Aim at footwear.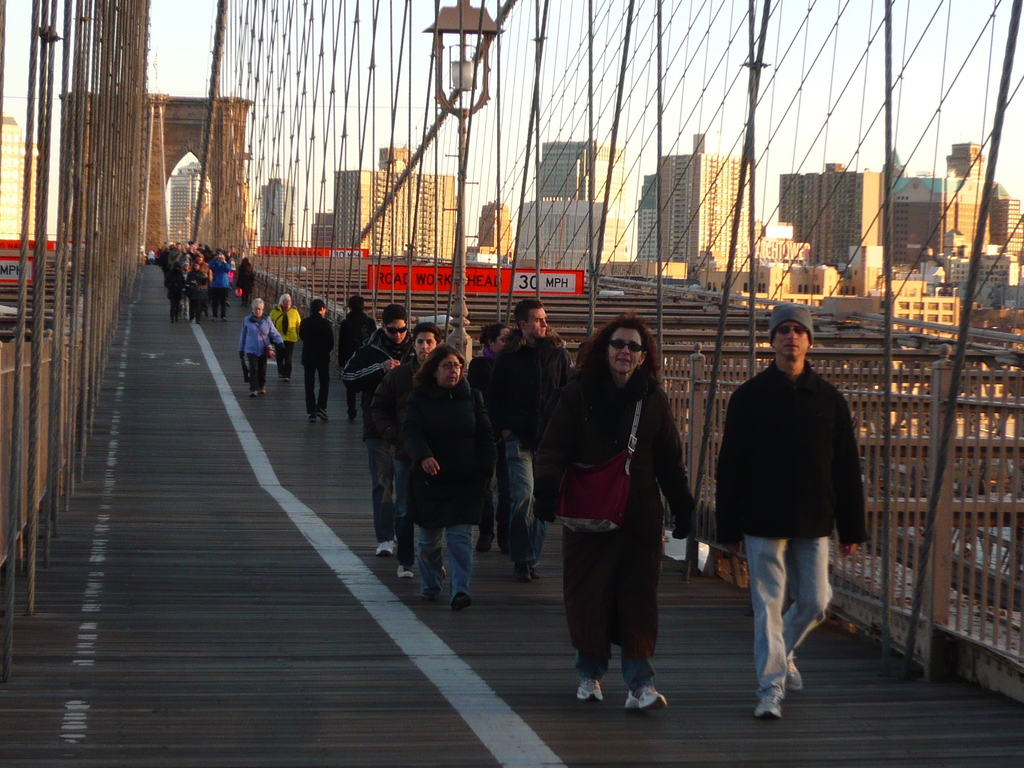
Aimed at BBox(746, 692, 787, 718).
